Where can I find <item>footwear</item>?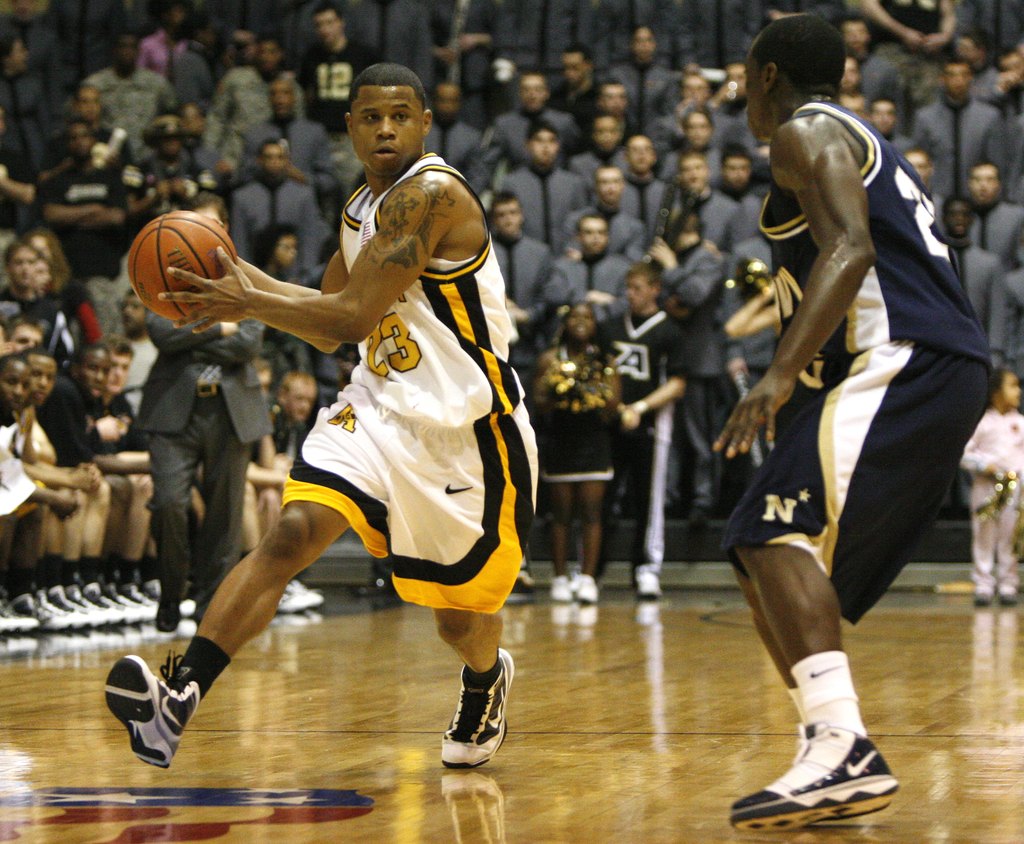
You can find it at <region>728, 725, 899, 834</region>.
